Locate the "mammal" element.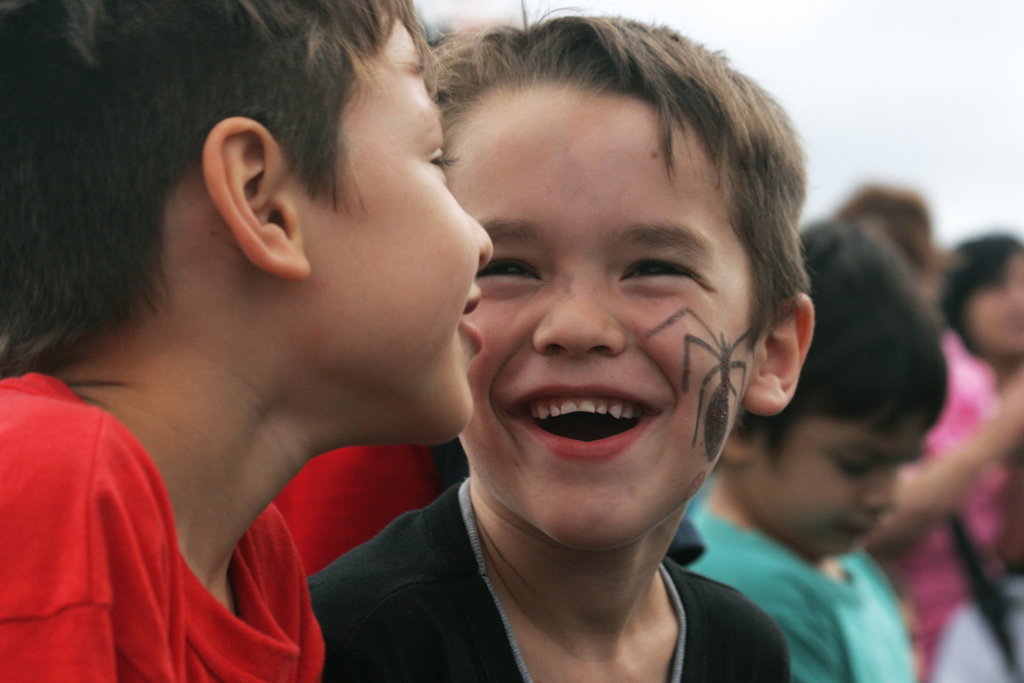
Element bbox: (x1=0, y1=0, x2=498, y2=682).
